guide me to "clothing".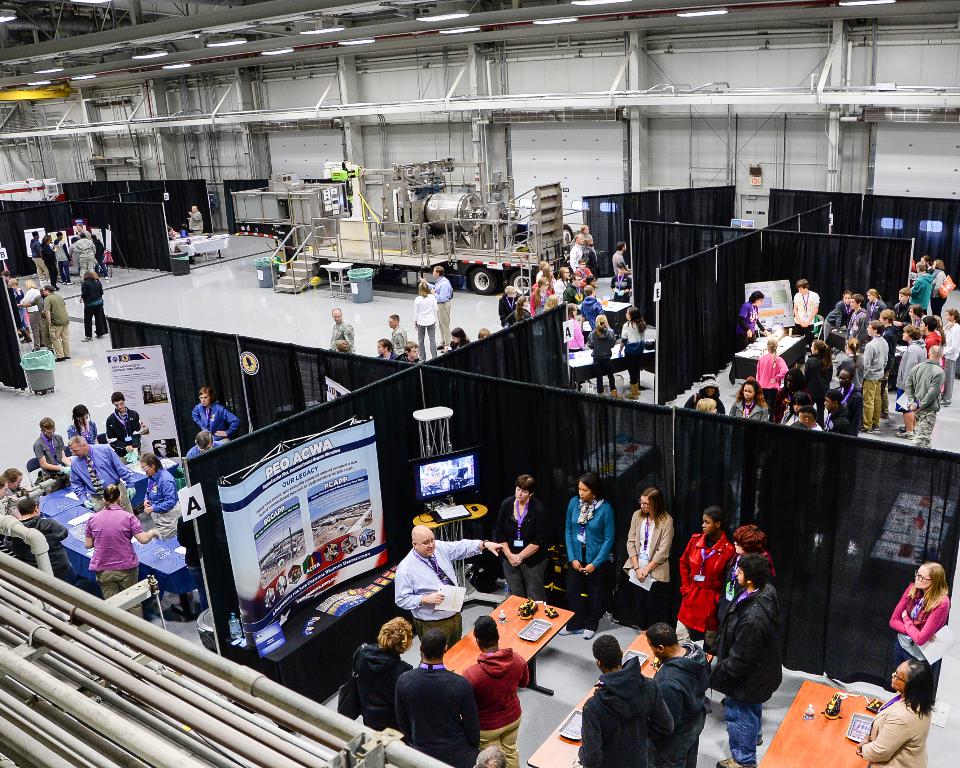
Guidance: pyautogui.locateOnScreen(0, 518, 87, 590).
